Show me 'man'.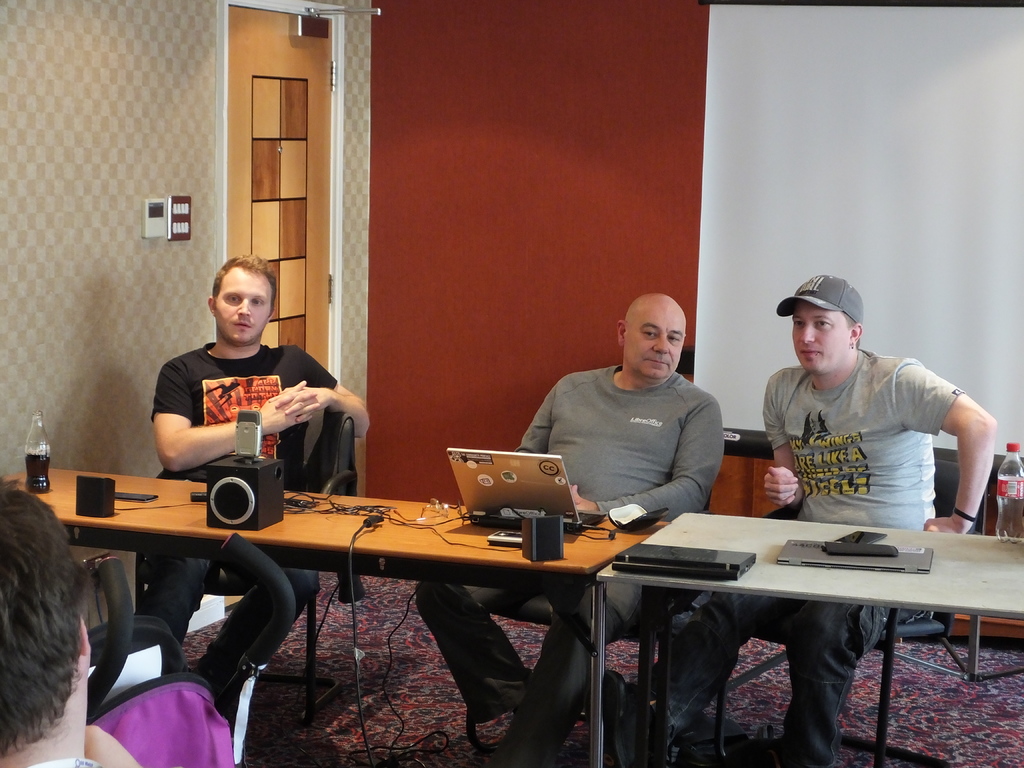
'man' is here: region(596, 271, 1000, 767).
